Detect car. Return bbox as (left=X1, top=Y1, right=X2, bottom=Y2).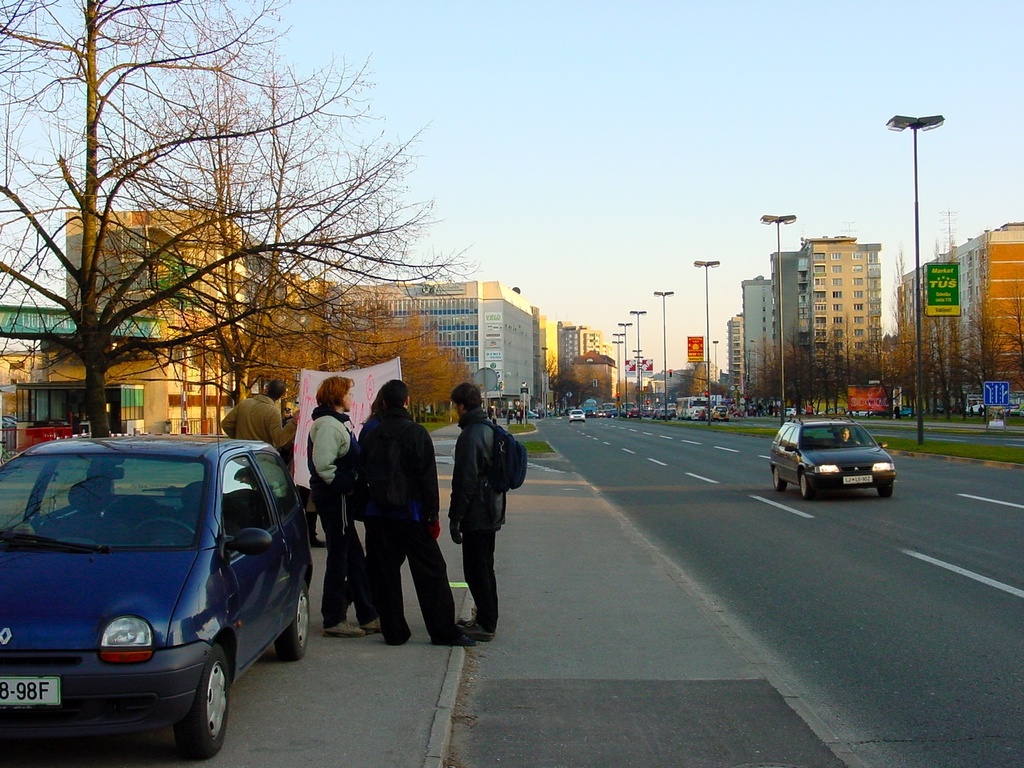
(left=571, top=407, right=589, bottom=419).
